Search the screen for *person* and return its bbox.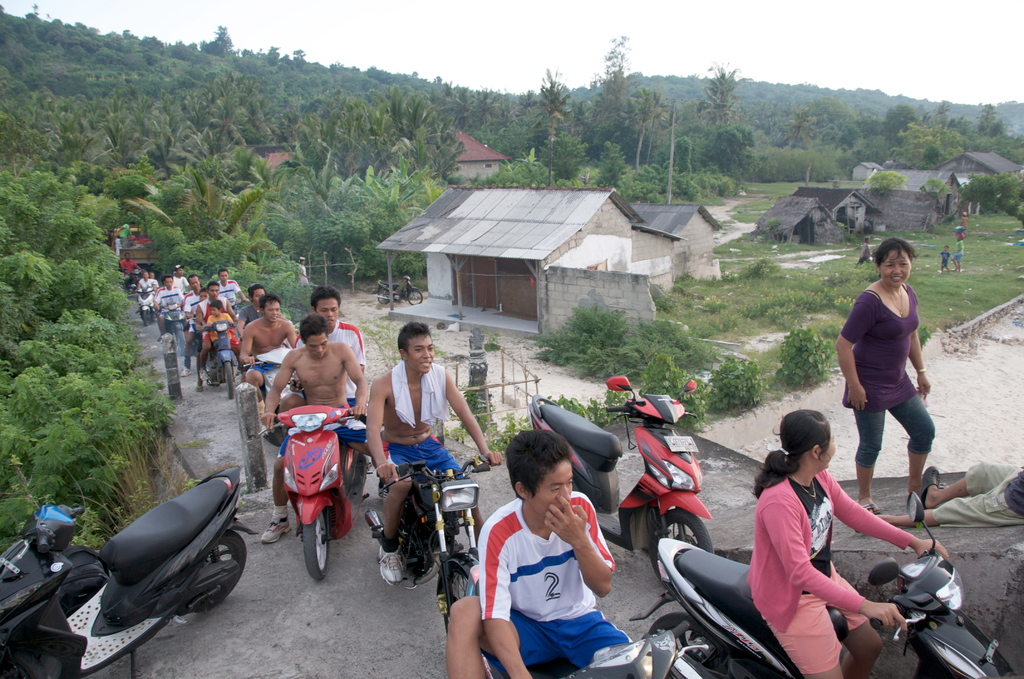
Found: BBox(939, 246, 950, 270).
